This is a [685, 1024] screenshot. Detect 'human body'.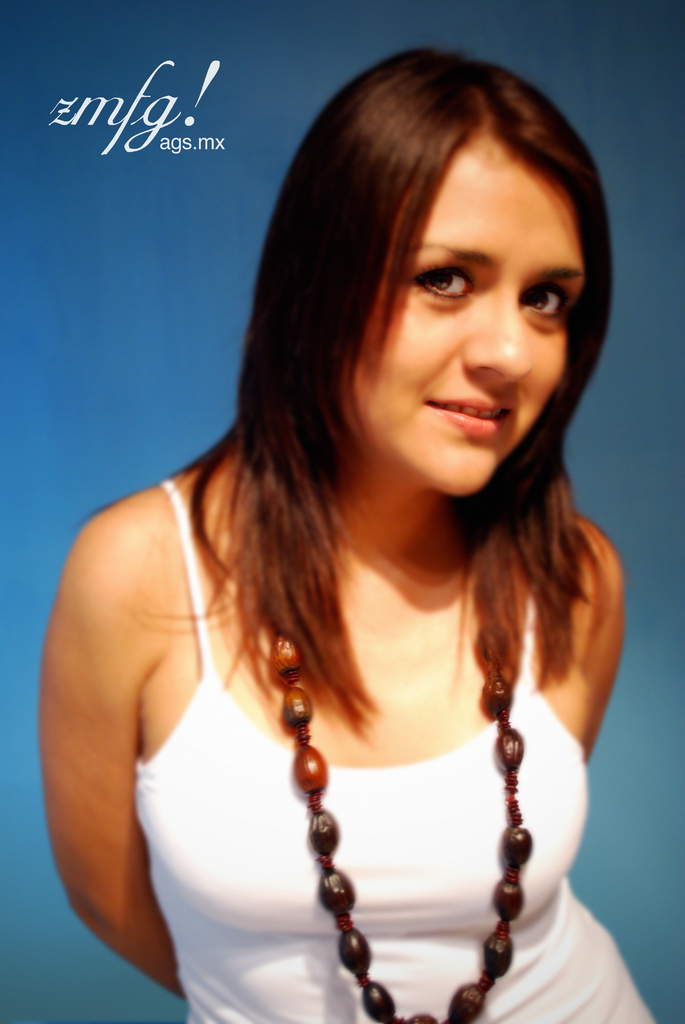
(42, 54, 650, 1014).
